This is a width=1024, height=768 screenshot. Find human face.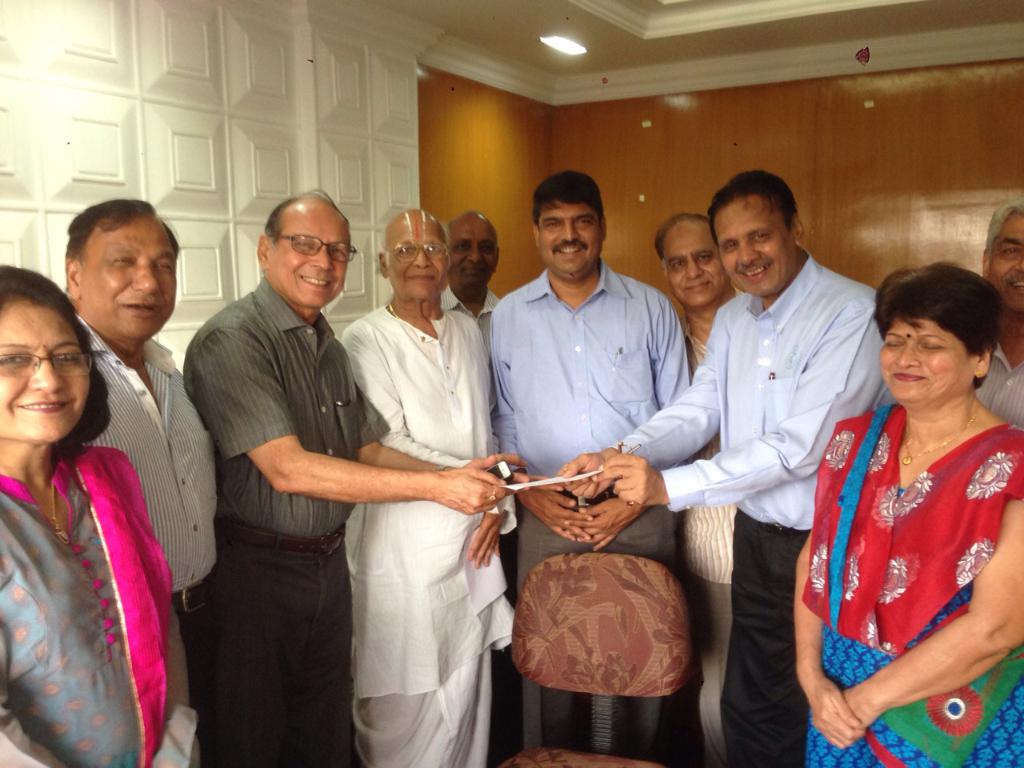
Bounding box: Rect(994, 215, 1023, 309).
